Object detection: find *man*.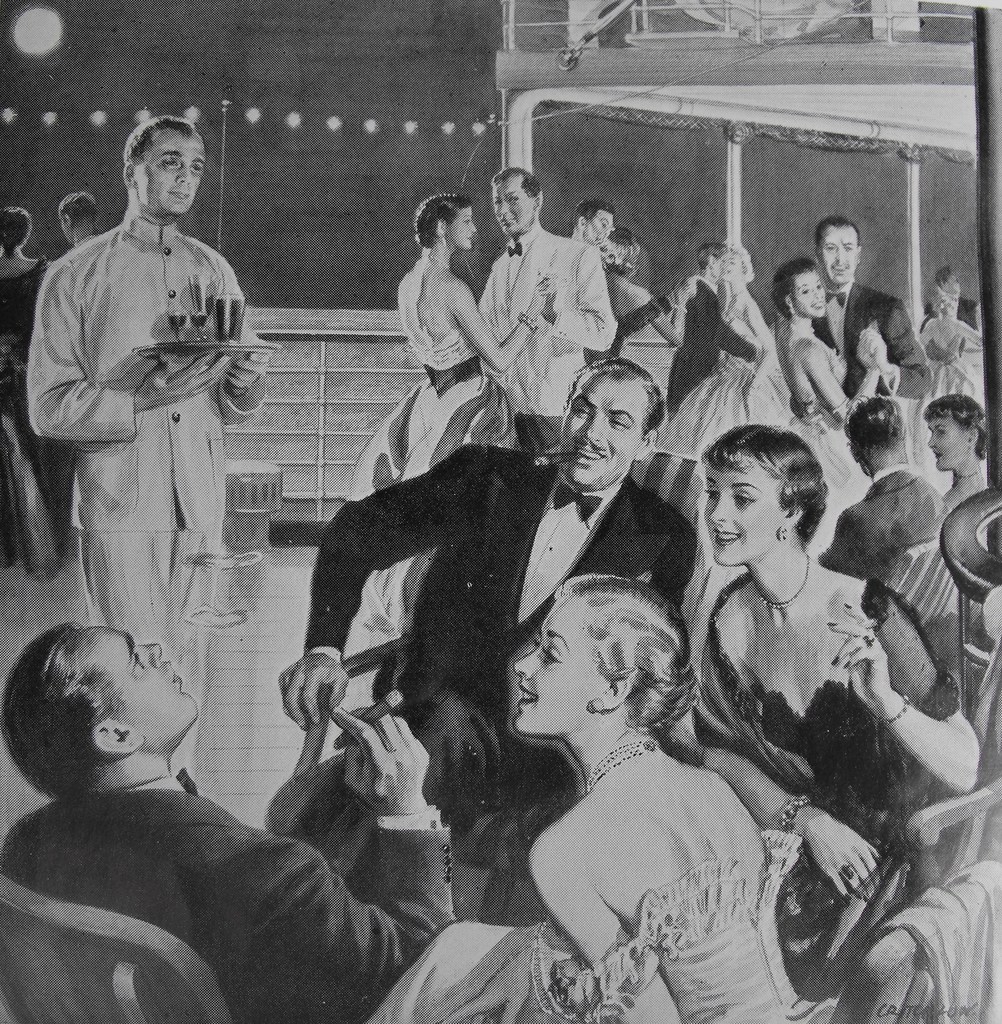
pyautogui.locateOnScreen(270, 358, 695, 839).
